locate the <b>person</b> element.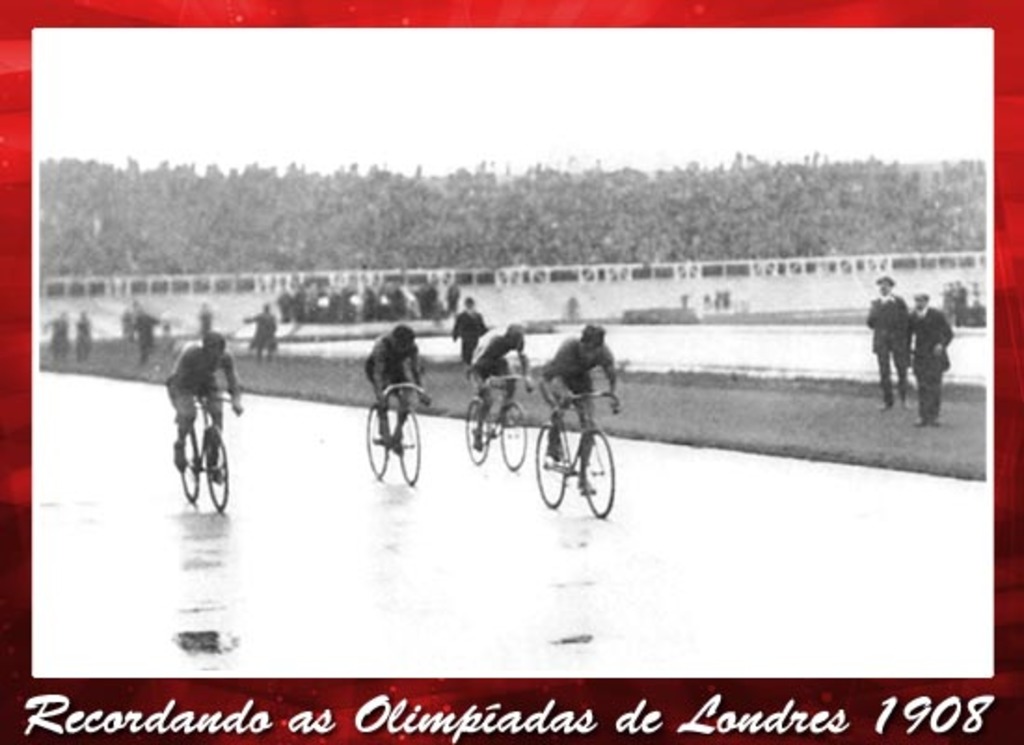
Element bbox: box=[365, 326, 426, 460].
